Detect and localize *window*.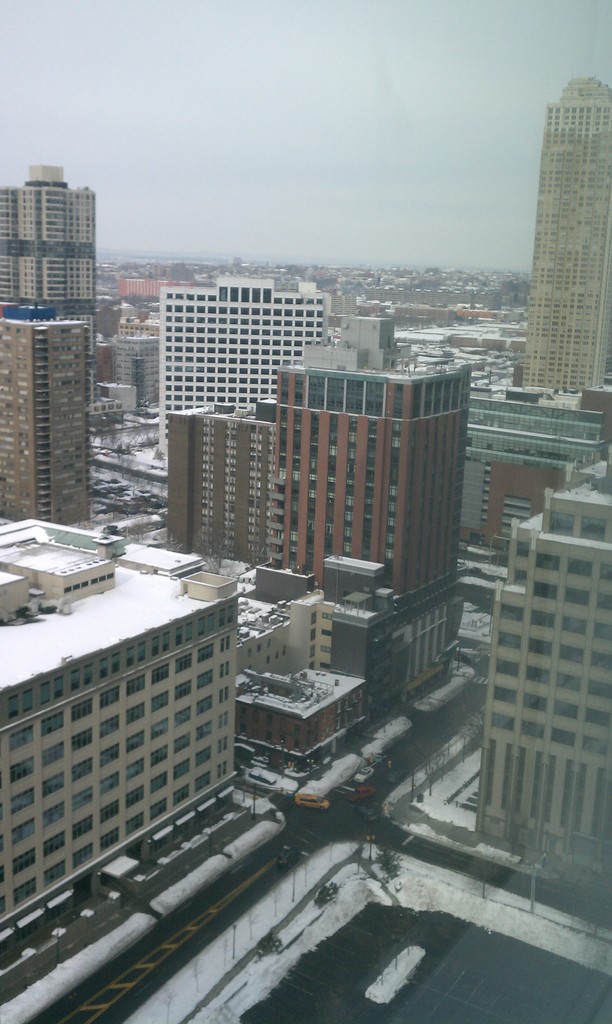
Localized at select_region(151, 744, 169, 769).
